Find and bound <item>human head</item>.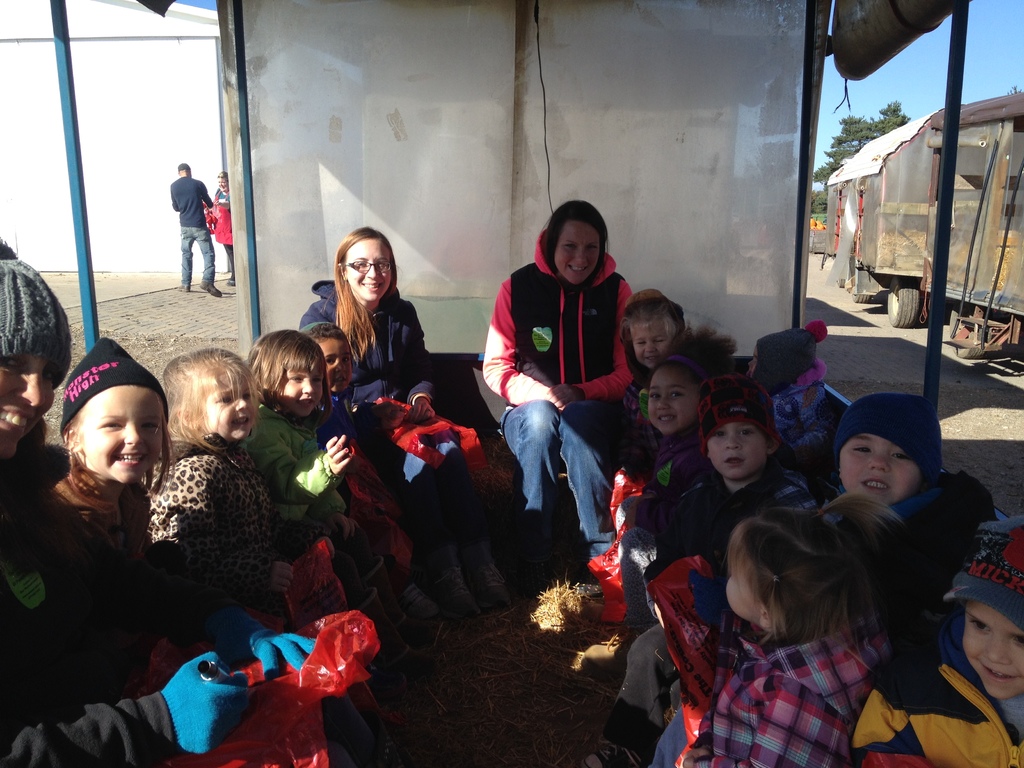
Bound: crop(723, 493, 904, 641).
